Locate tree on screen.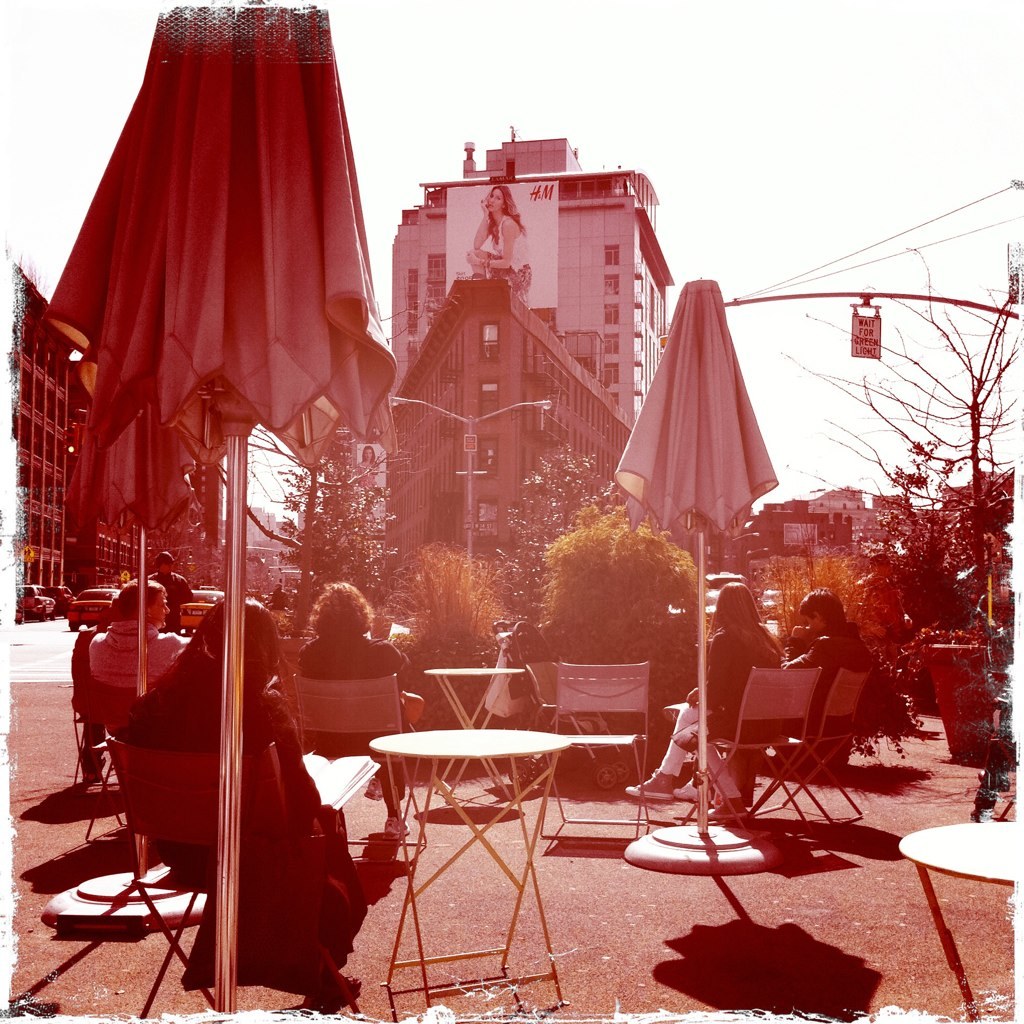
On screen at box(797, 243, 1023, 635).
